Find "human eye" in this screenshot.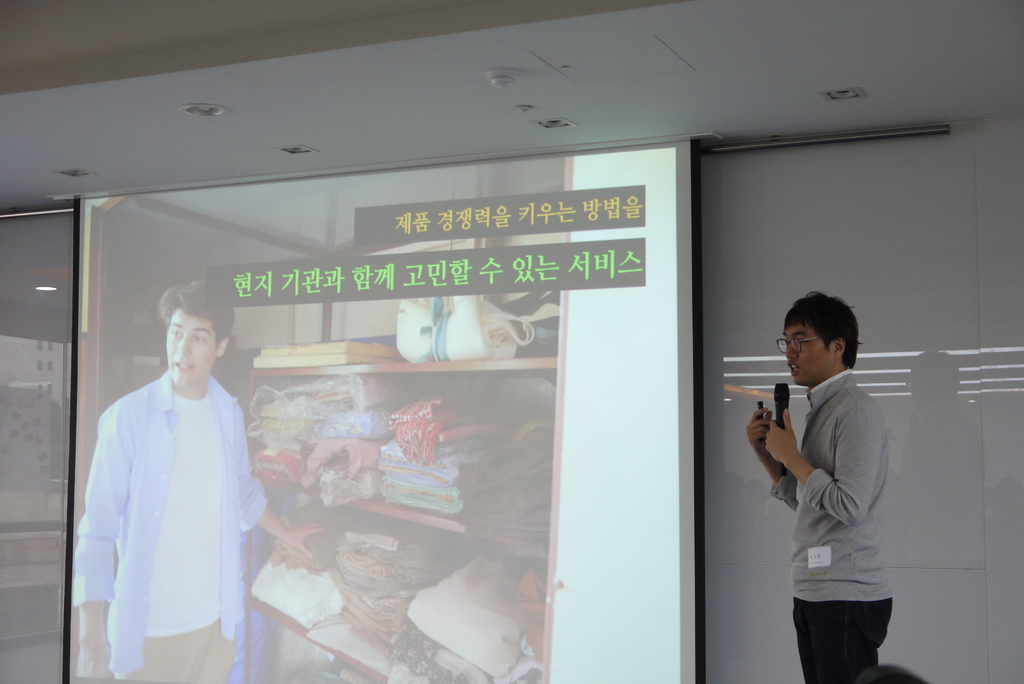
The bounding box for "human eye" is region(796, 336, 808, 346).
